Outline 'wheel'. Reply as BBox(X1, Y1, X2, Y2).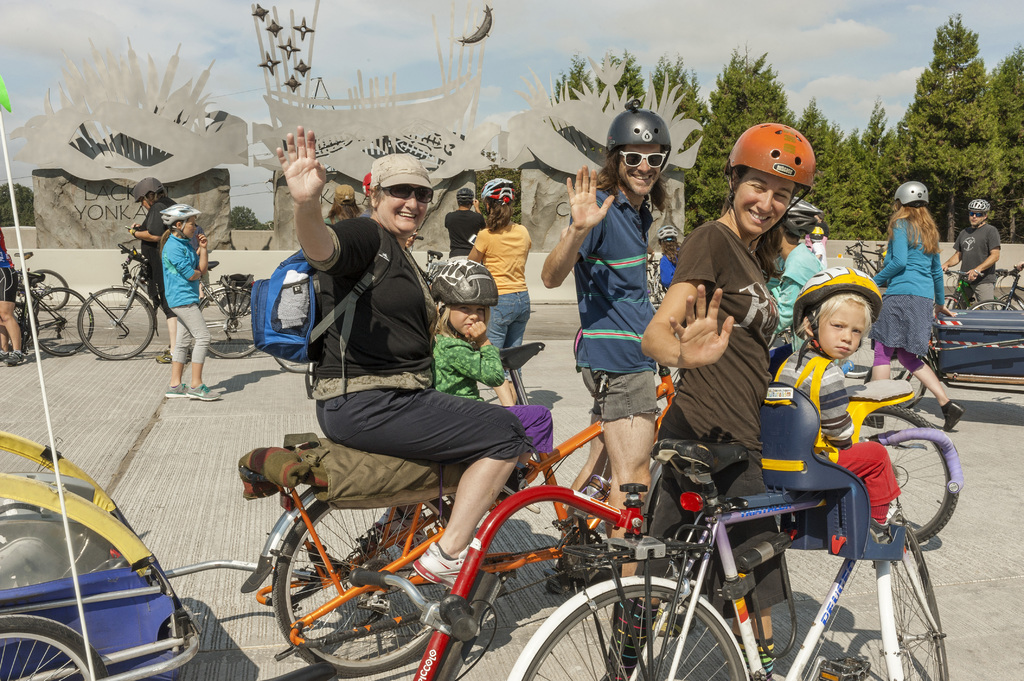
BBox(506, 573, 755, 680).
